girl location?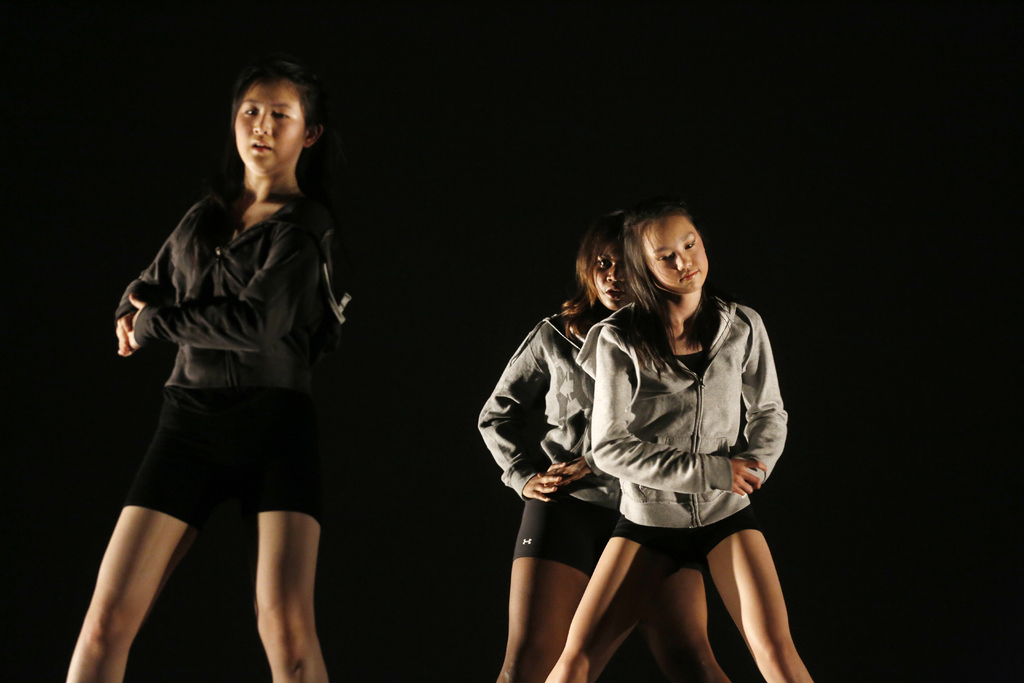
left=541, top=201, right=815, bottom=682
